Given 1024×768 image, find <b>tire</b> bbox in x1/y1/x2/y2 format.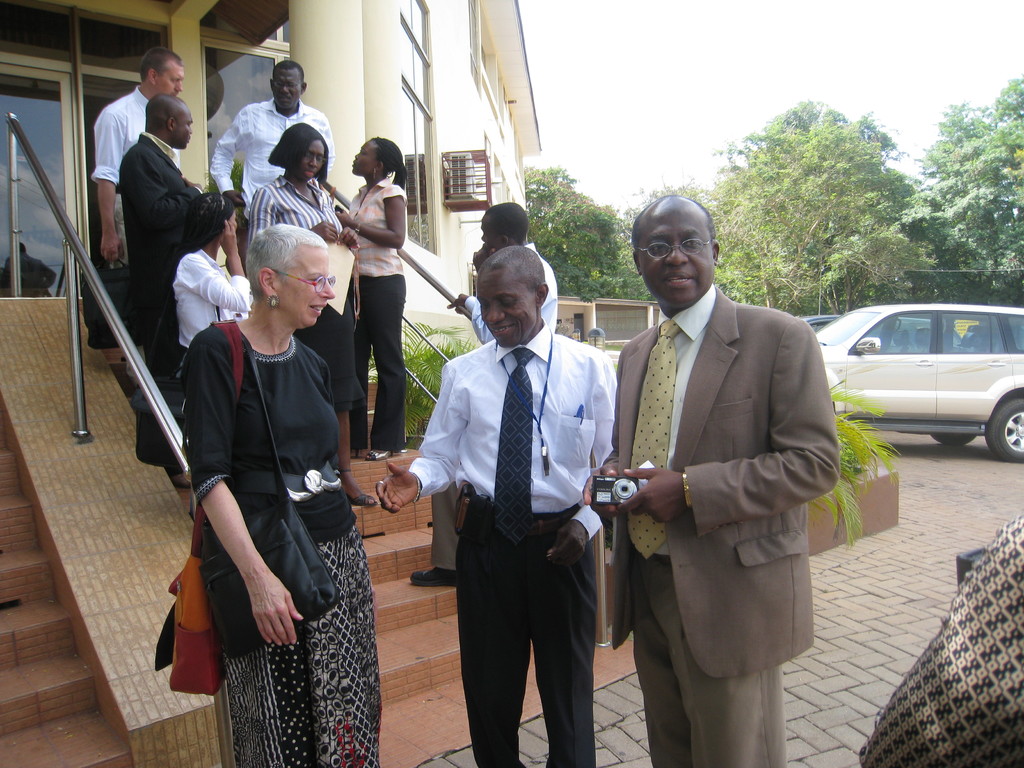
927/428/975/448.
